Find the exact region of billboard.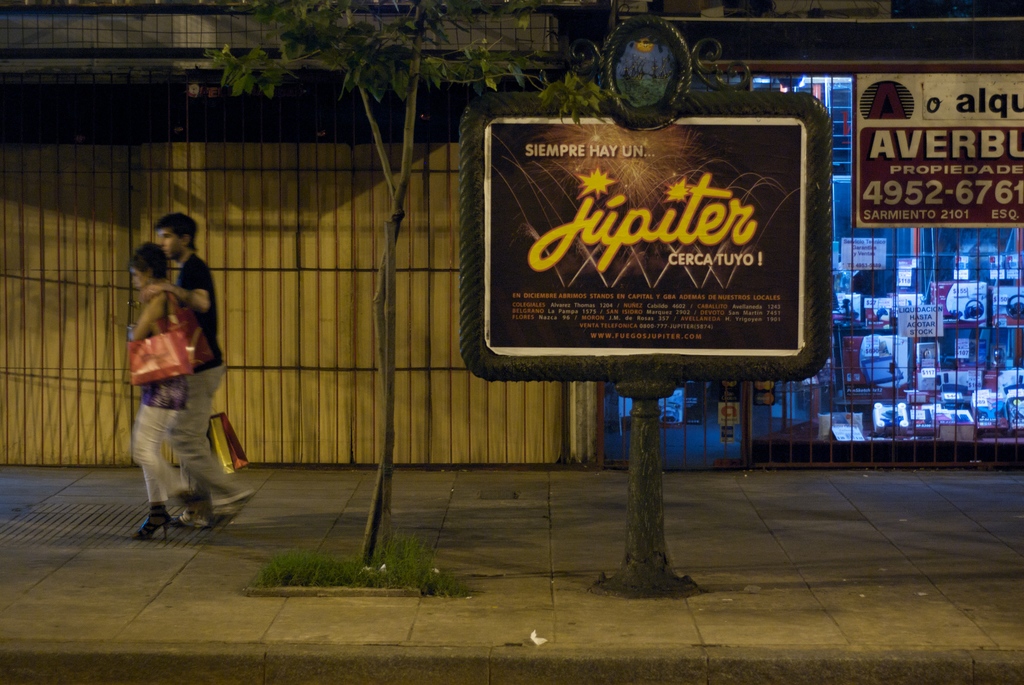
Exact region: (x1=854, y1=67, x2=1023, y2=229).
